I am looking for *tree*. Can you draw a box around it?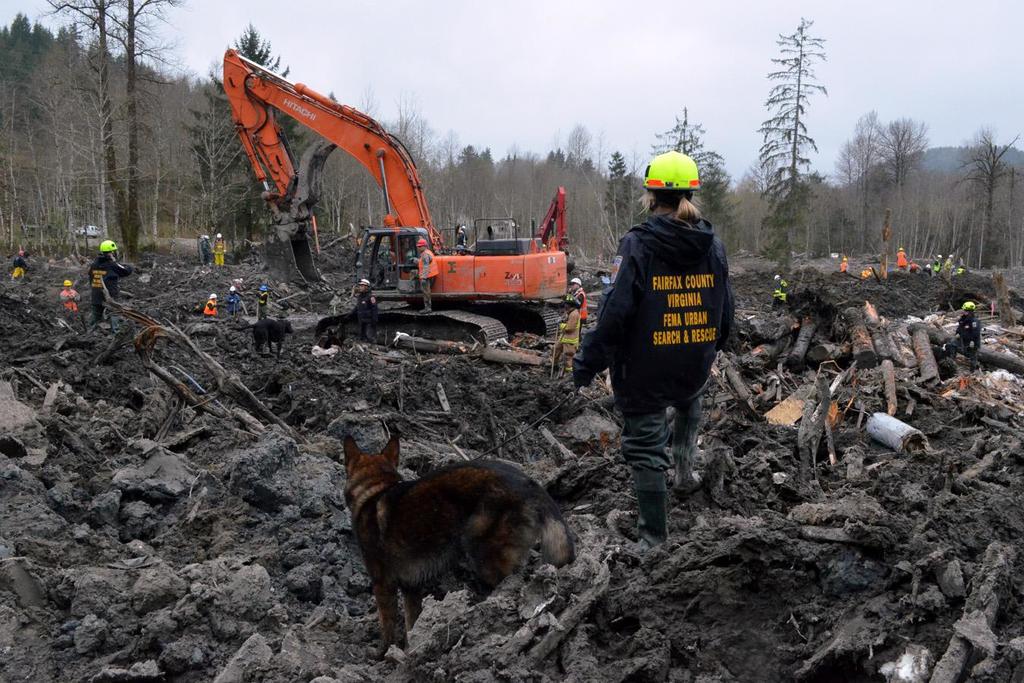
Sure, the bounding box is rect(593, 144, 639, 241).
